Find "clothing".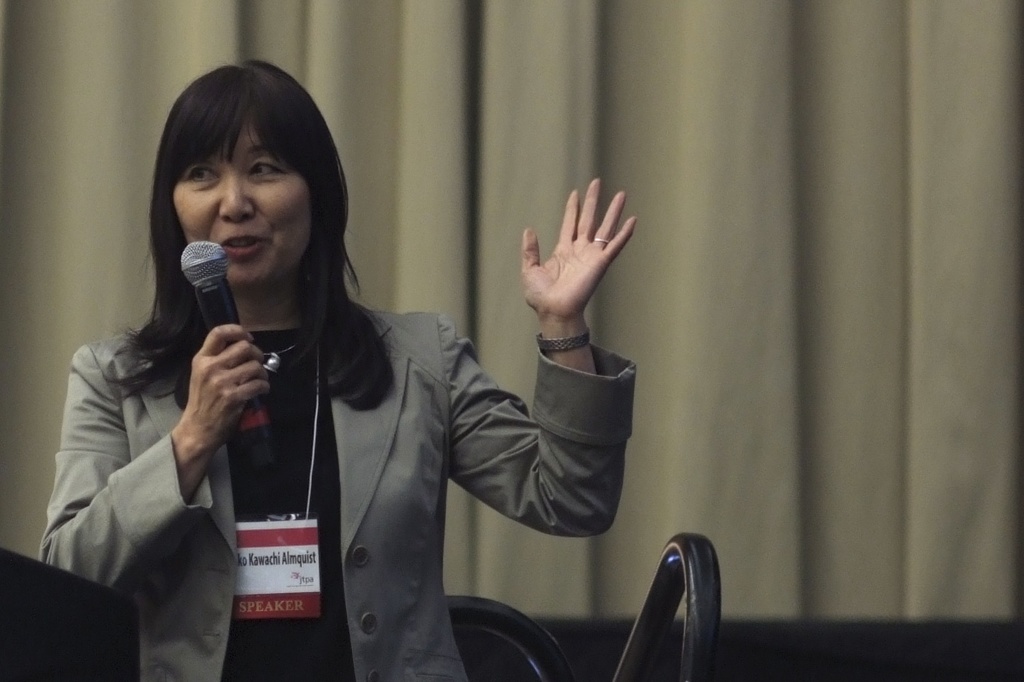
[x1=27, y1=227, x2=335, y2=657].
